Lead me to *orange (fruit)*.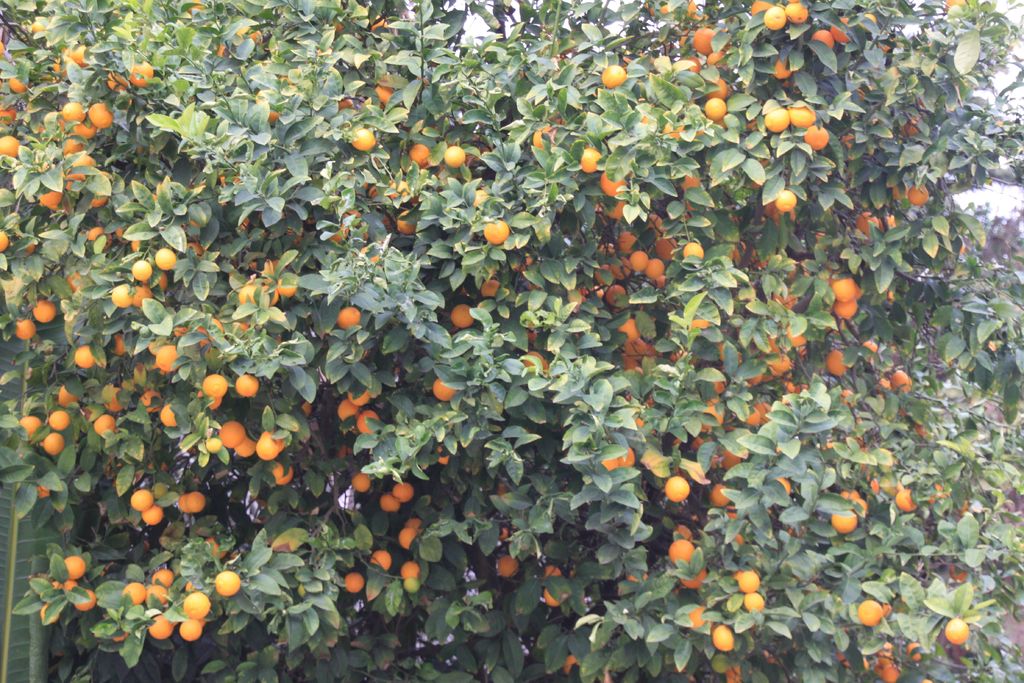
Lead to locate(25, 299, 57, 323).
